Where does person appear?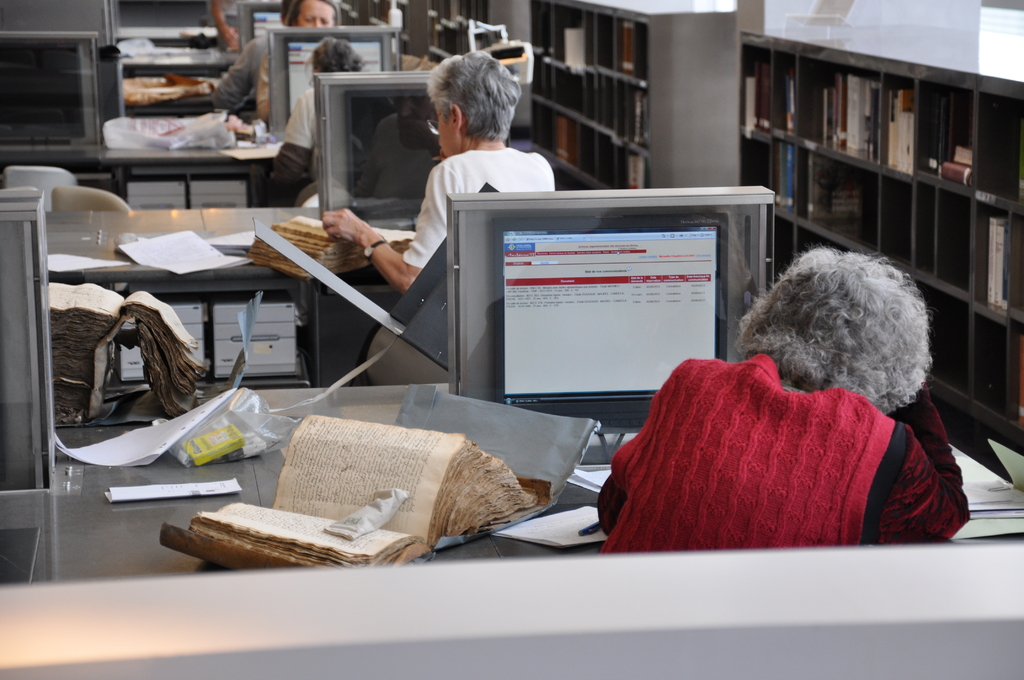
Appears at BBox(285, 0, 346, 30).
